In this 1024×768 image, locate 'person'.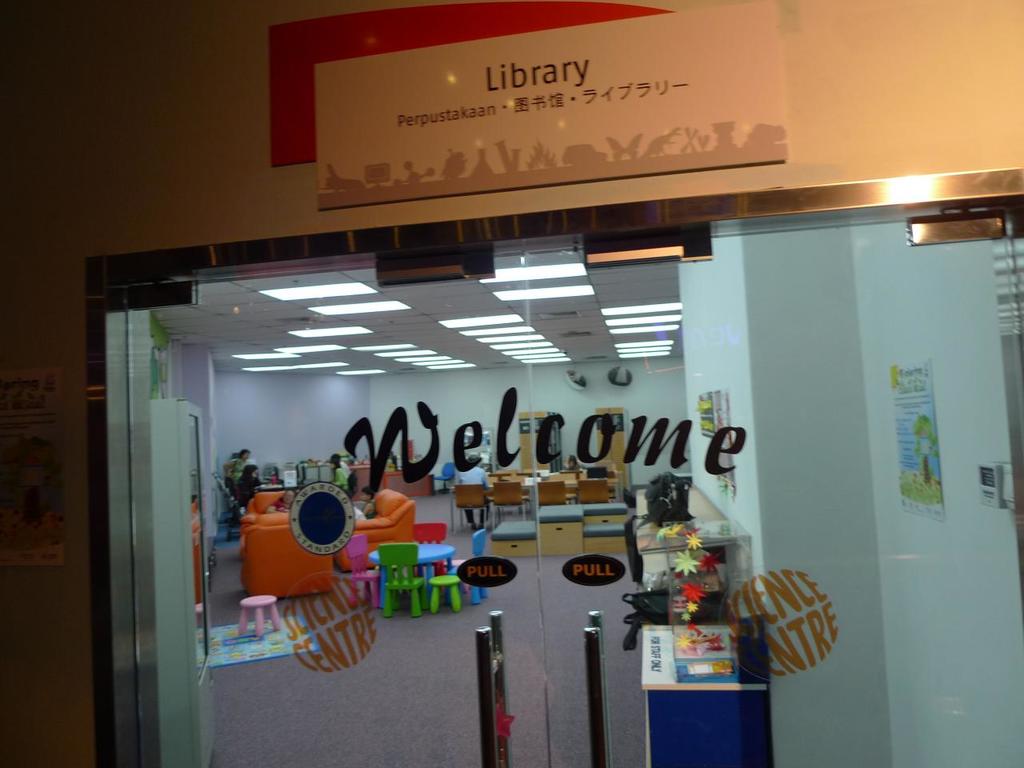
Bounding box: left=360, top=484, right=378, bottom=518.
